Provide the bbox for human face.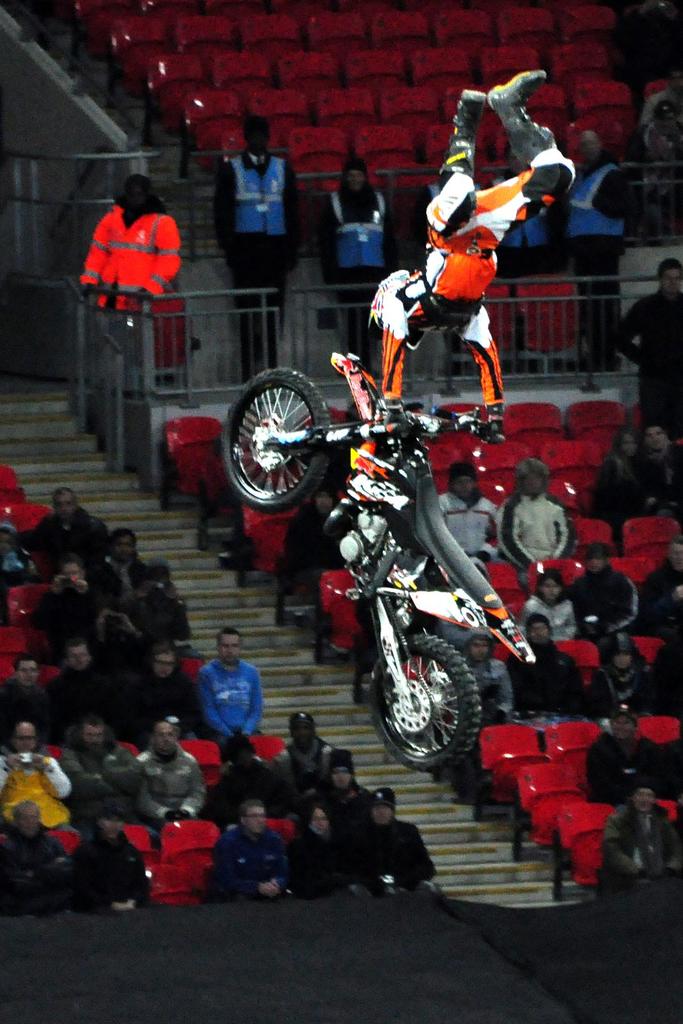
(x1=68, y1=643, x2=89, y2=669).
